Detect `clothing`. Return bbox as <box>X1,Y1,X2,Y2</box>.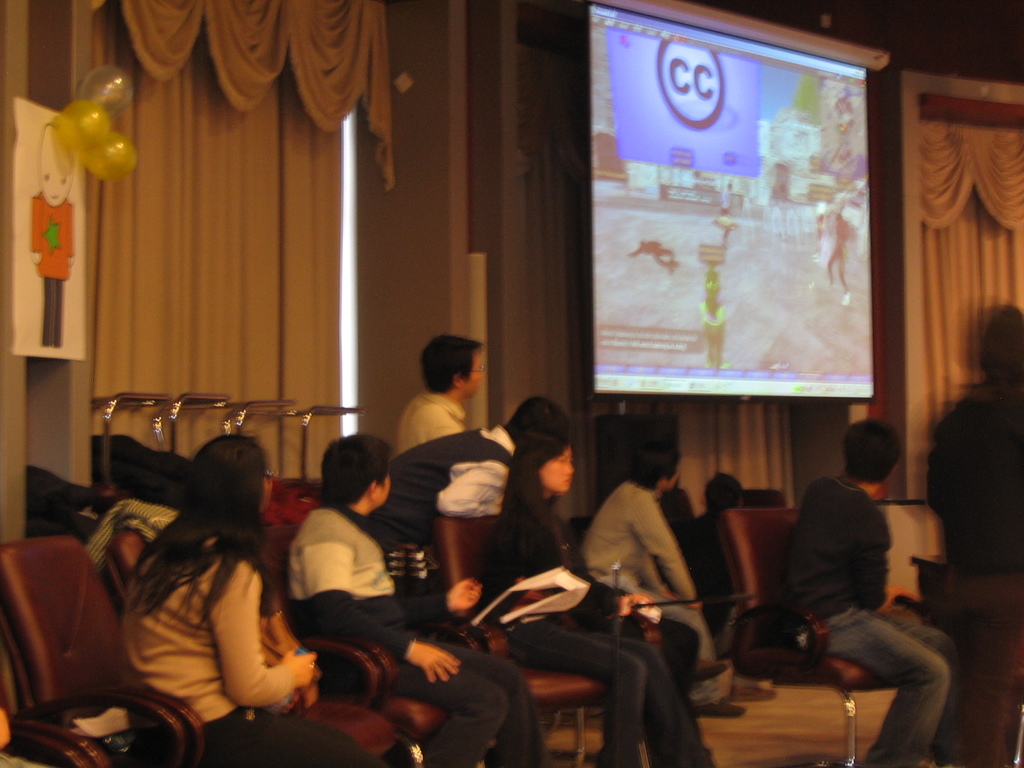
<box>487,488,709,767</box>.
